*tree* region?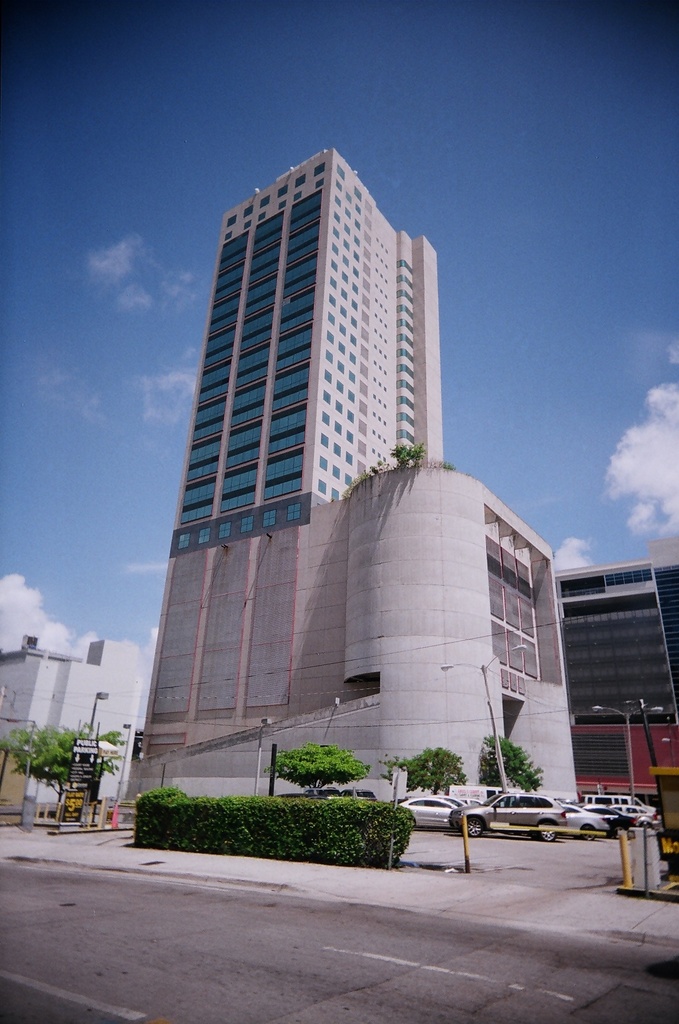
region(274, 743, 372, 795)
